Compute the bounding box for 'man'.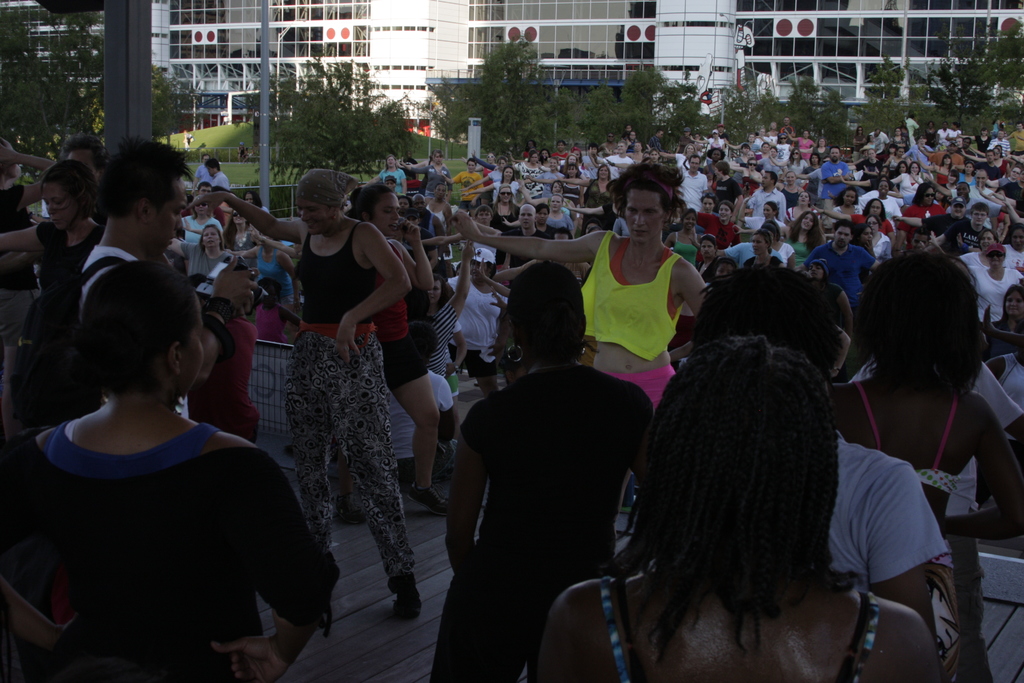
BBox(894, 203, 1000, 253).
